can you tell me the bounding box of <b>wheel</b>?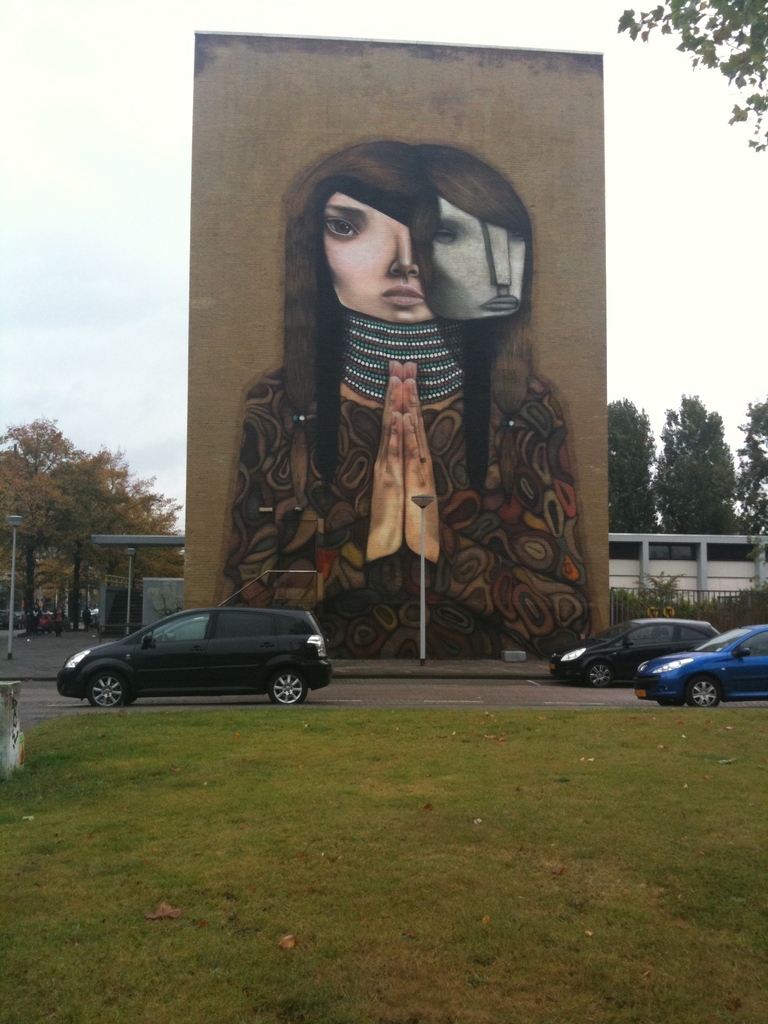
region(686, 672, 723, 707).
